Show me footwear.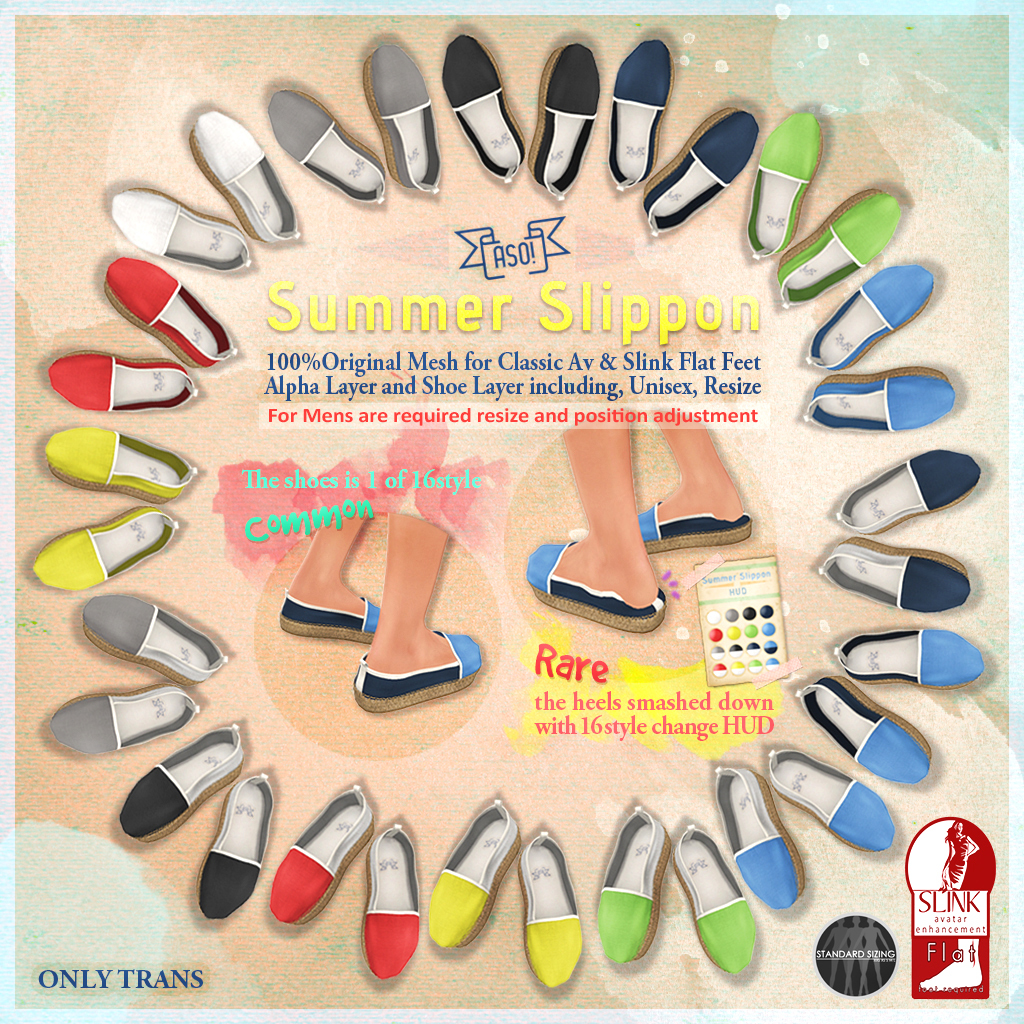
footwear is here: box(589, 794, 669, 962).
